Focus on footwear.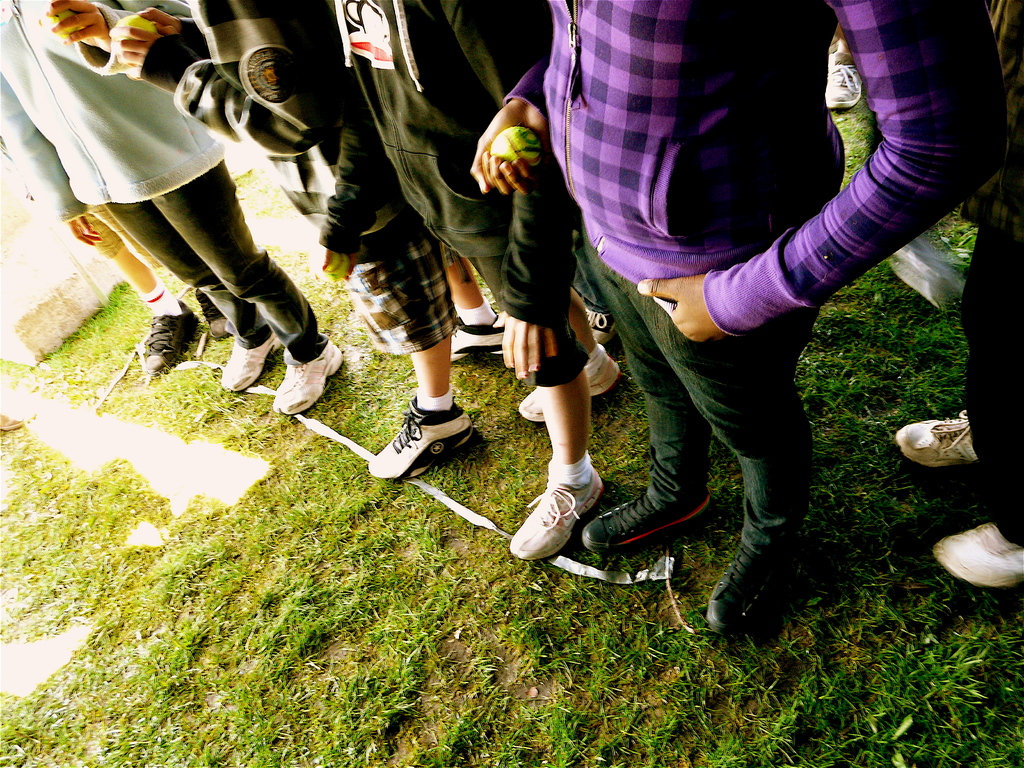
Focused at bbox(929, 515, 1023, 591).
